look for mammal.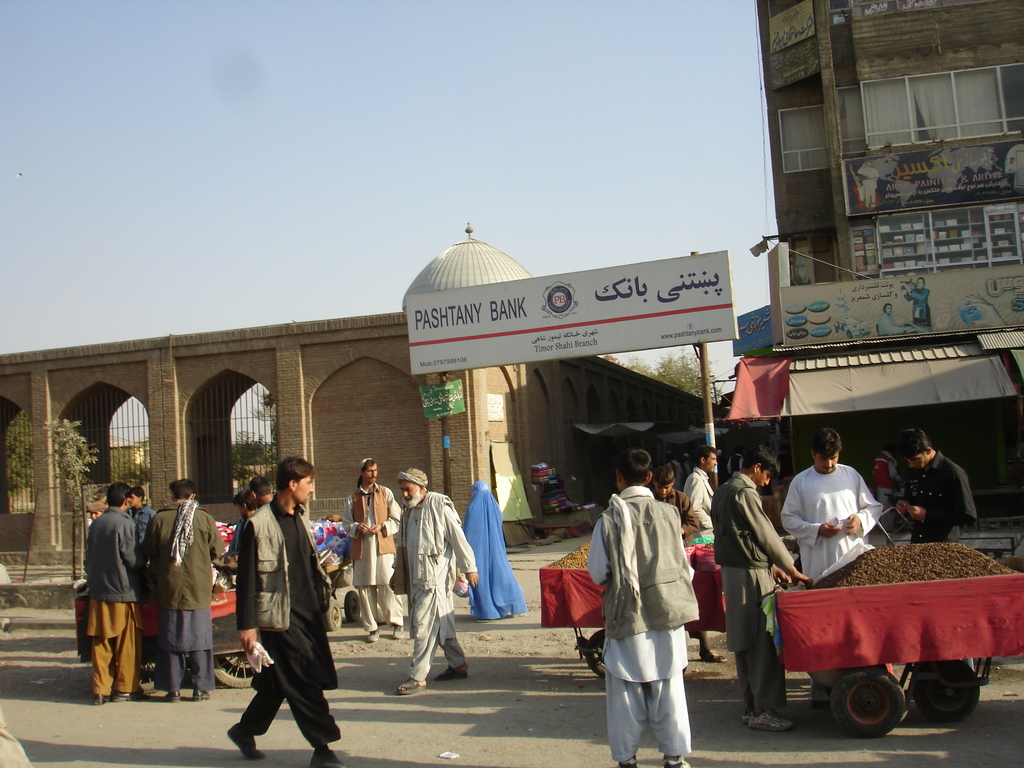
Found: detection(780, 426, 883, 700).
